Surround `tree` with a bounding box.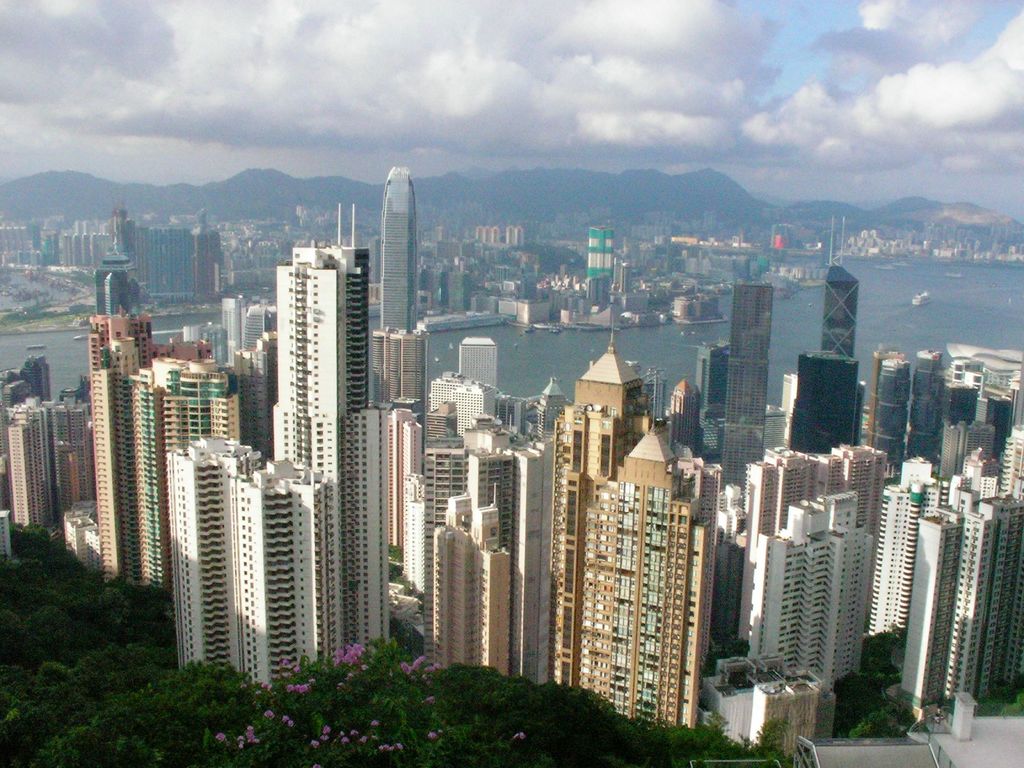
26 538 68 563.
